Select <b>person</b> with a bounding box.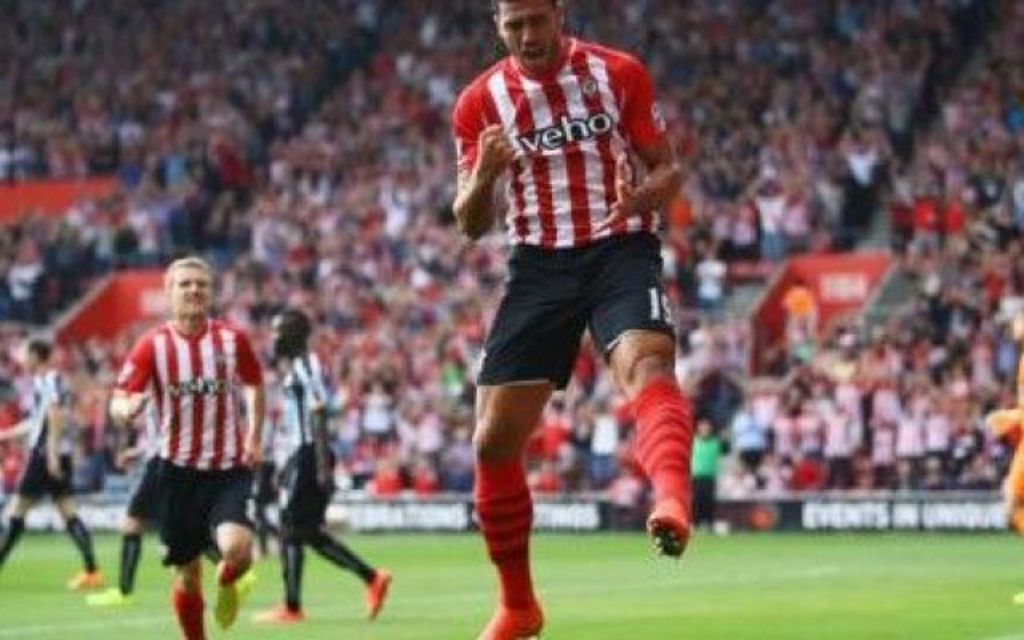
x1=0, y1=339, x2=102, y2=603.
